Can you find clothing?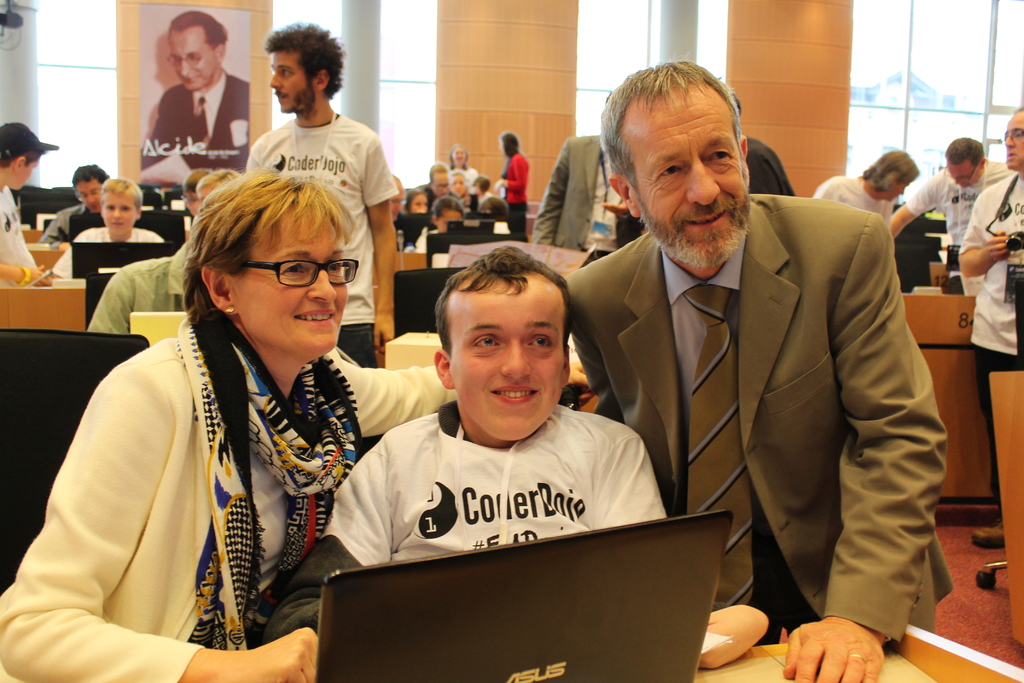
Yes, bounding box: <bbox>260, 395, 665, 644</bbox>.
